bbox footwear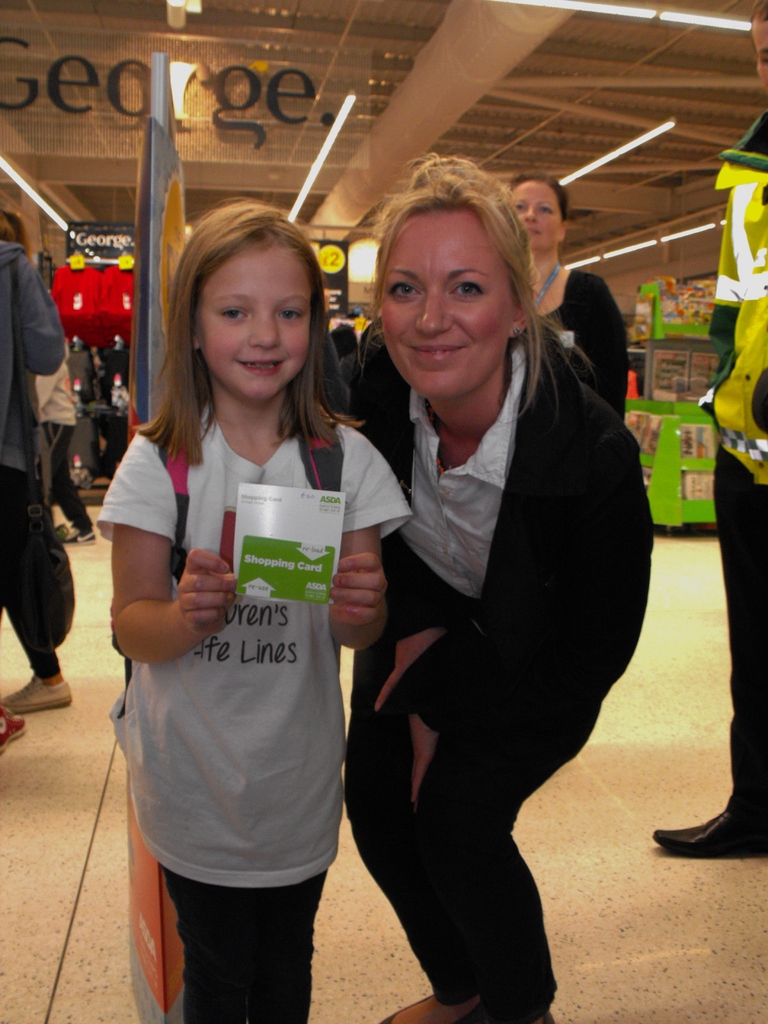
0,676,75,712
